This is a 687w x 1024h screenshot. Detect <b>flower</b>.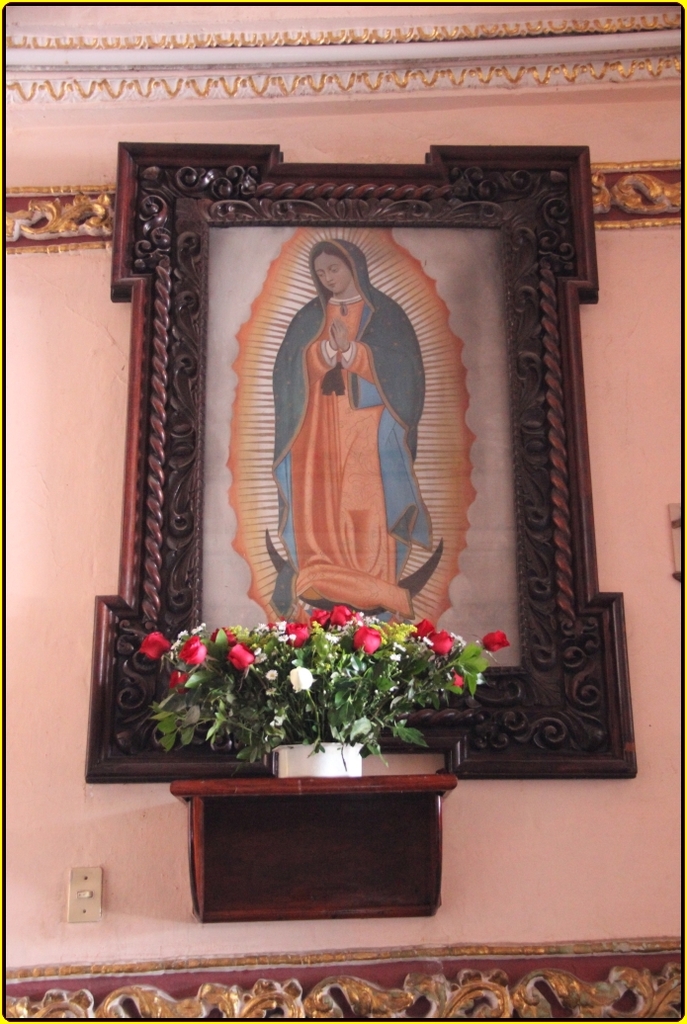
(x1=354, y1=622, x2=383, y2=653).
